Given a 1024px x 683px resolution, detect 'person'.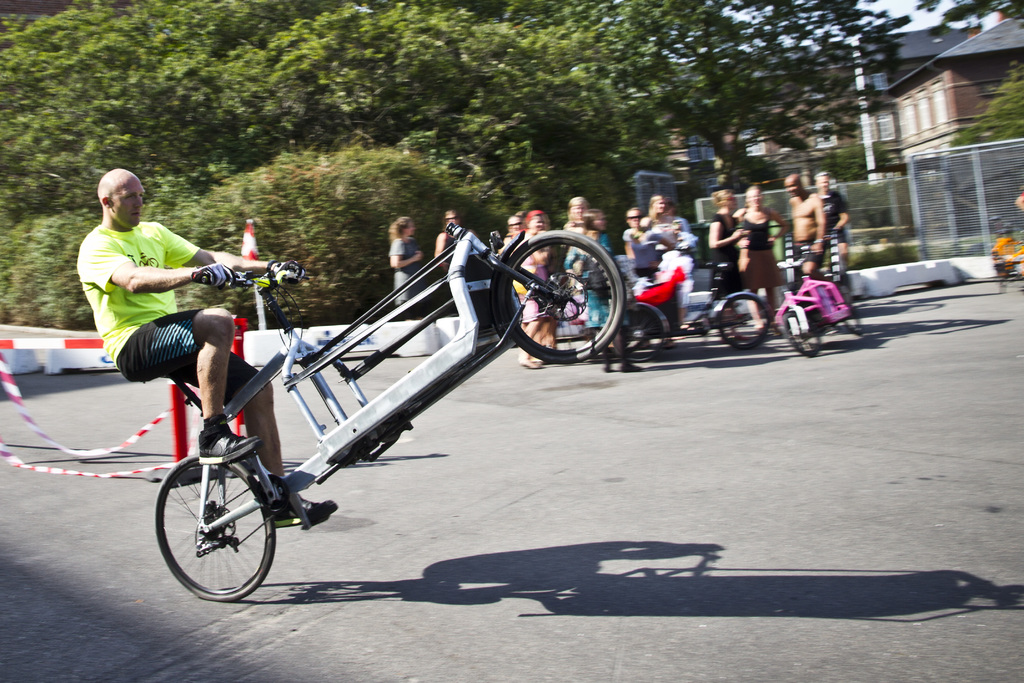
box=[378, 215, 423, 318].
